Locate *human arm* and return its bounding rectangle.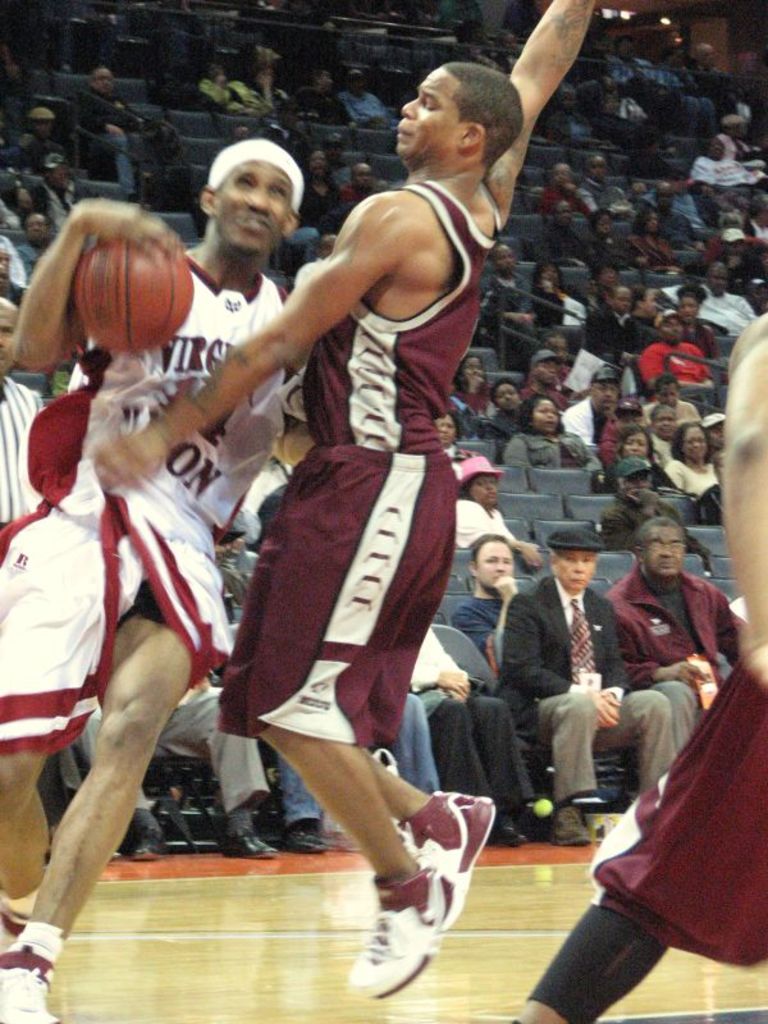
BBox(497, 602, 621, 735).
